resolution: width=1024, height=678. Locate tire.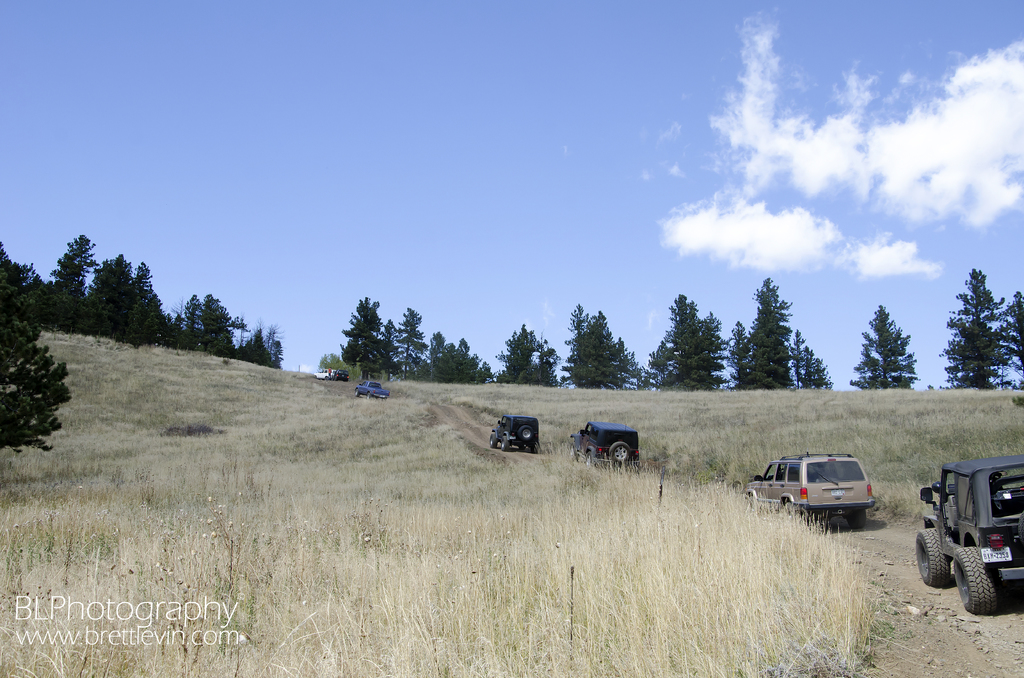
<bbox>518, 426, 532, 440</bbox>.
